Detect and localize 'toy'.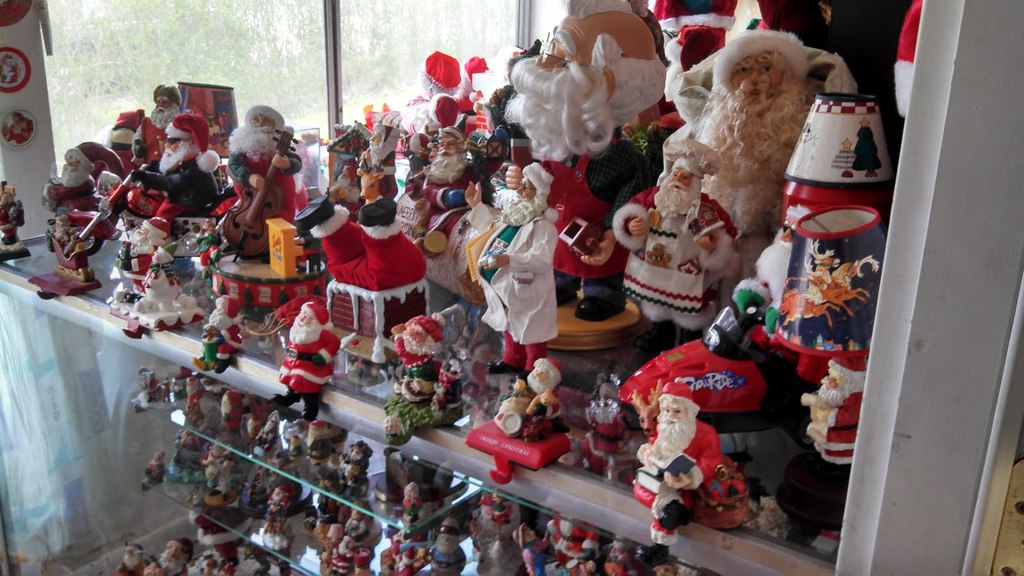
Localized at crop(180, 372, 211, 420).
